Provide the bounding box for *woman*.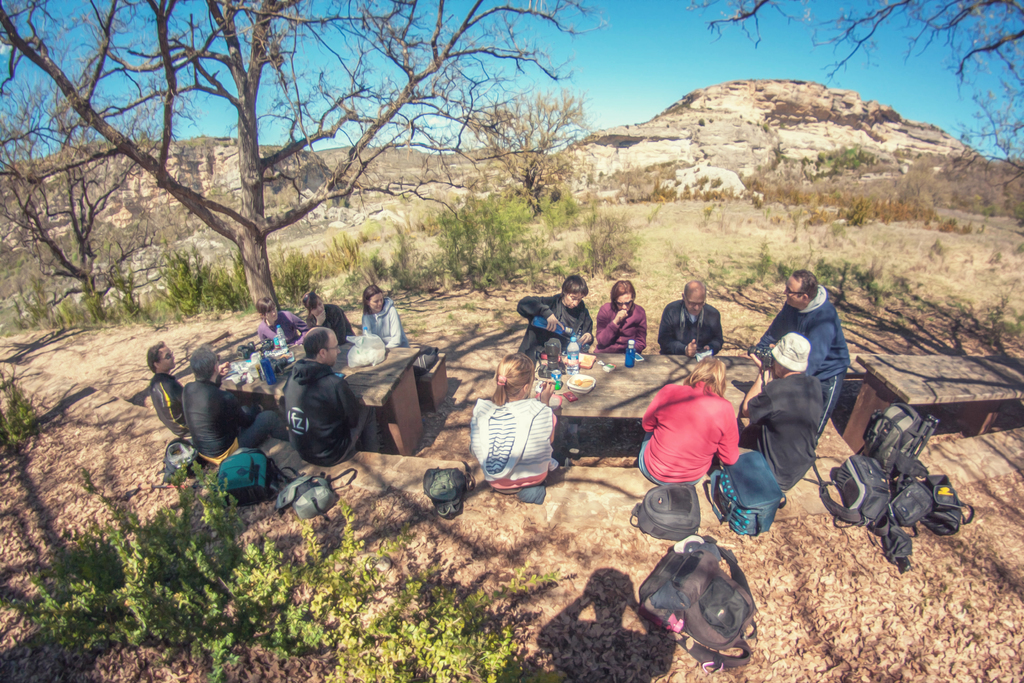
box(360, 285, 414, 349).
